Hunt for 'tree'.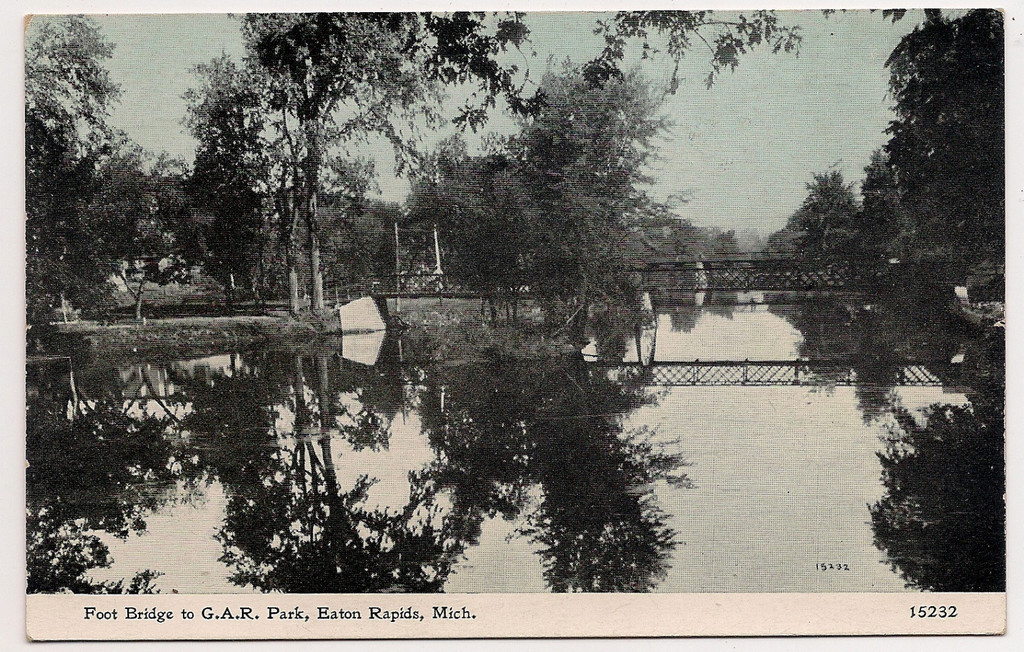
Hunted down at pyautogui.locateOnScreen(320, 5, 496, 305).
